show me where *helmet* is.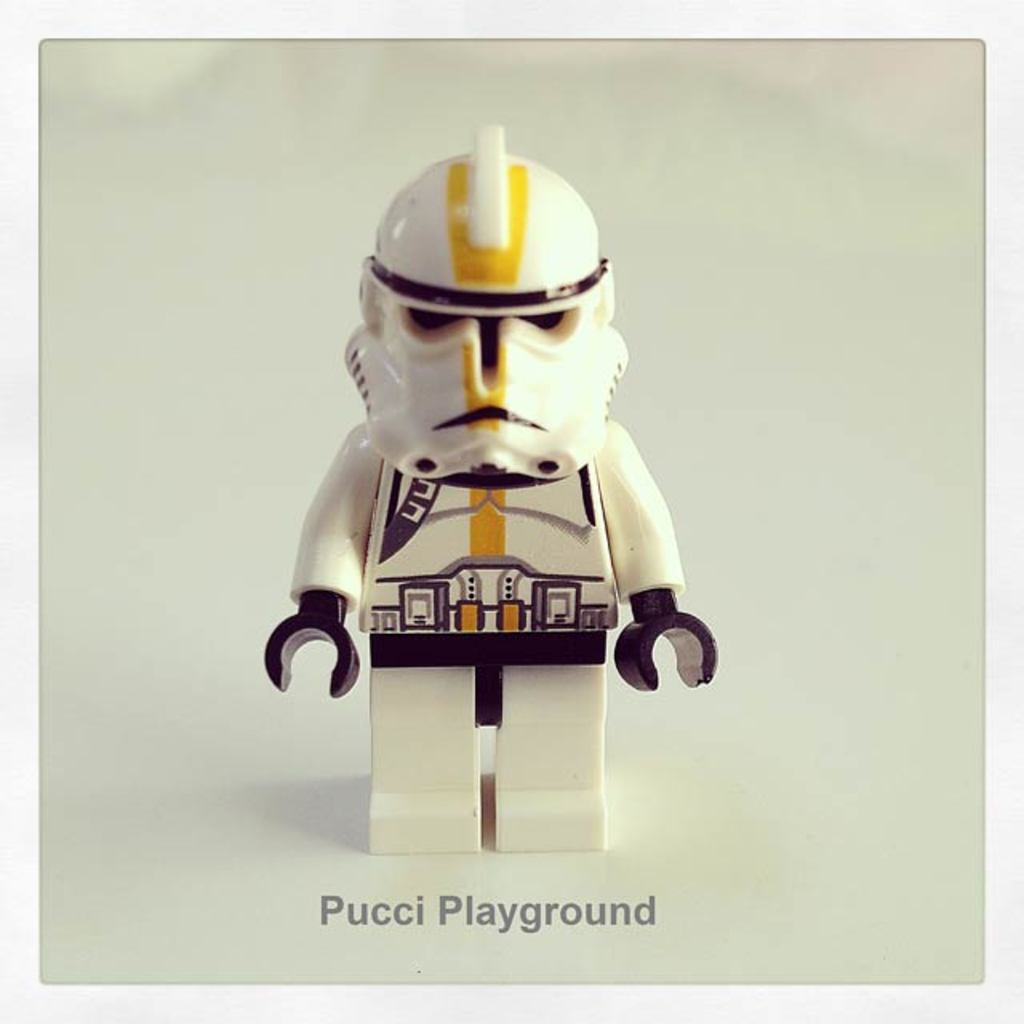
*helmet* is at Rect(338, 118, 634, 475).
